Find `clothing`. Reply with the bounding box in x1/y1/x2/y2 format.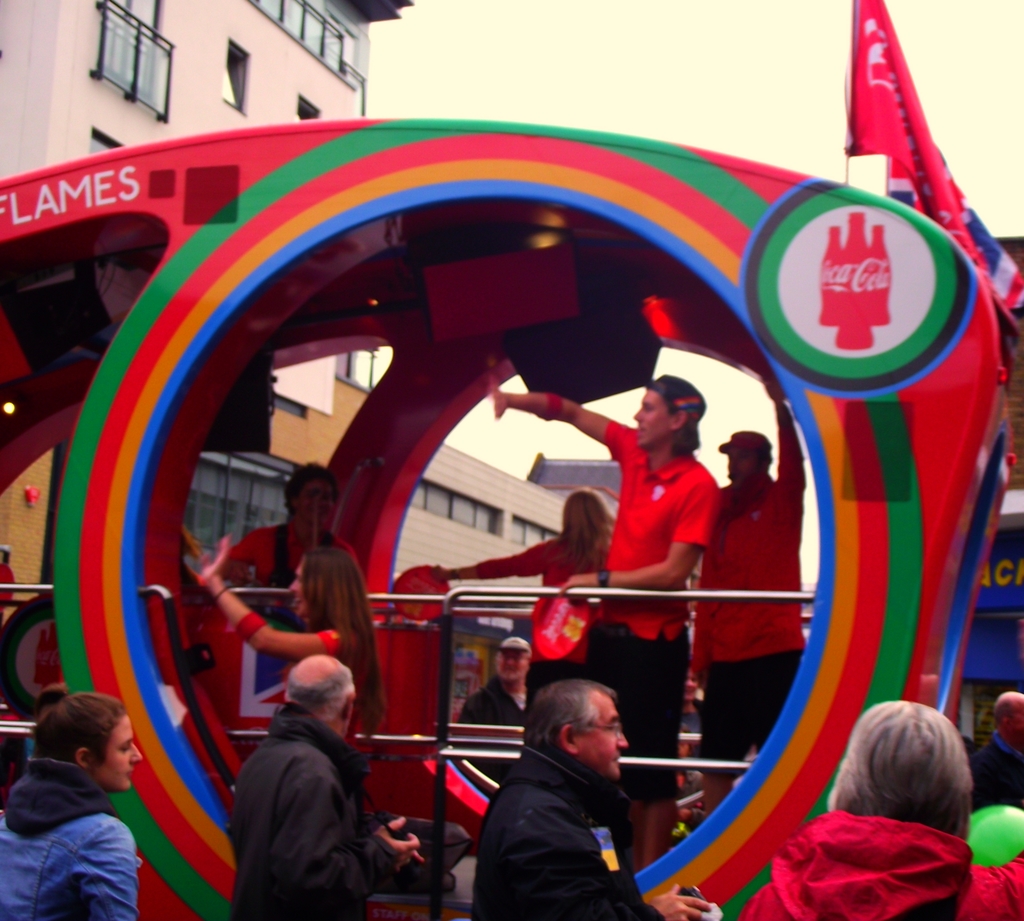
484/536/610/694.
